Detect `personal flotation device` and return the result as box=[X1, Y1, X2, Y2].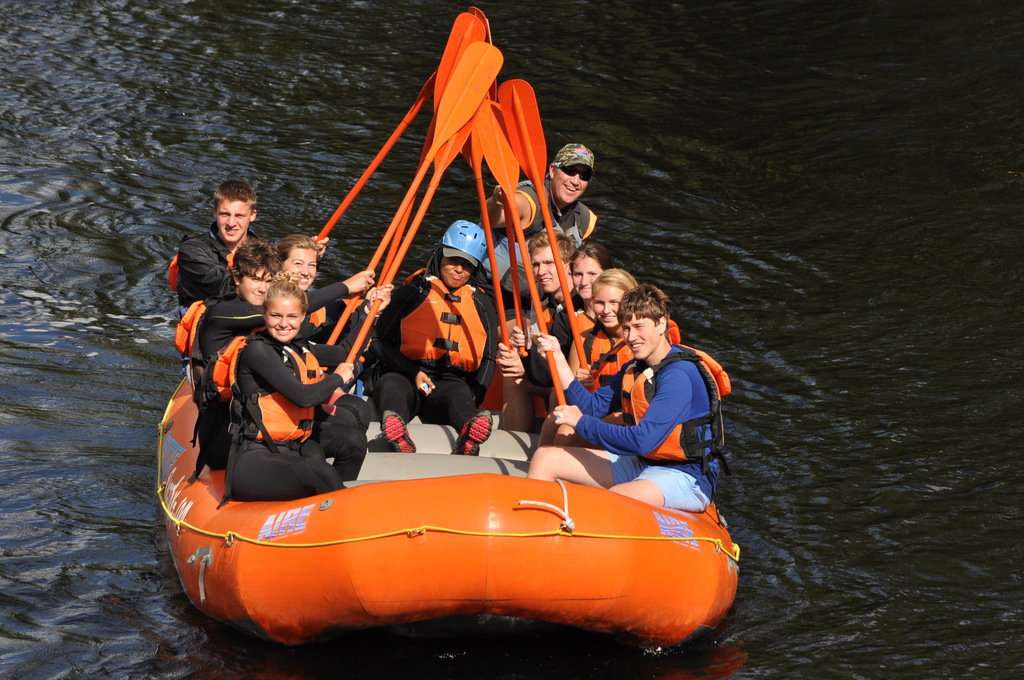
box=[619, 348, 744, 467].
